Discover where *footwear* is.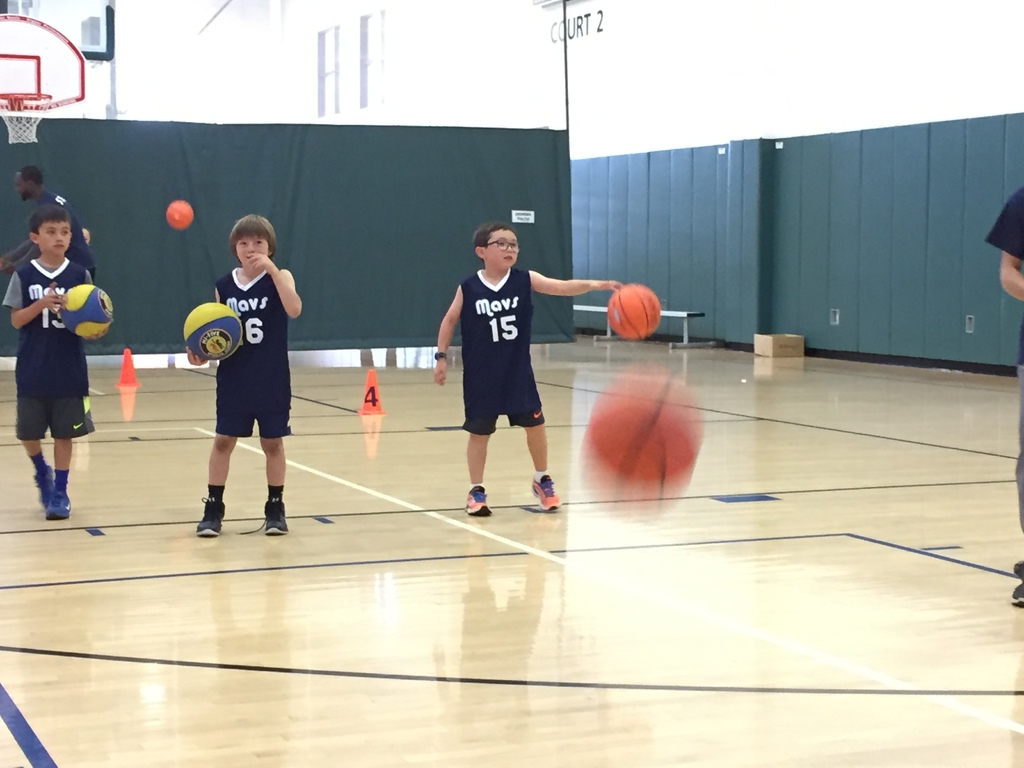
Discovered at (left=49, top=482, right=68, bottom=516).
